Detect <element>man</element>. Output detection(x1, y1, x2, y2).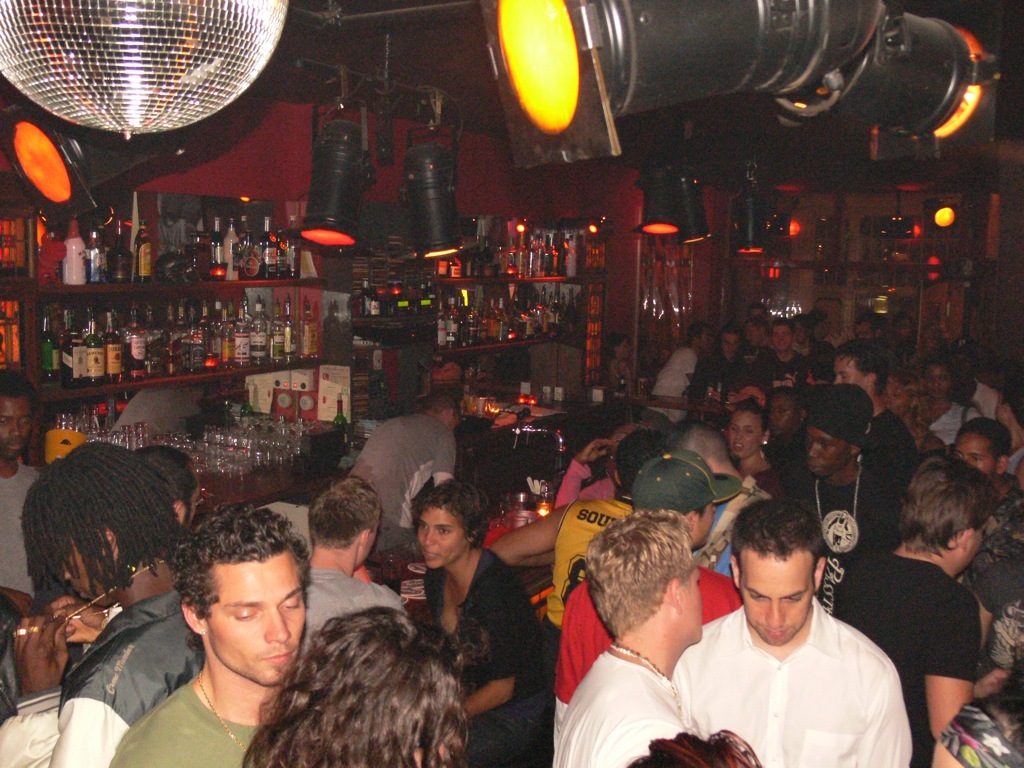
detection(789, 384, 900, 610).
